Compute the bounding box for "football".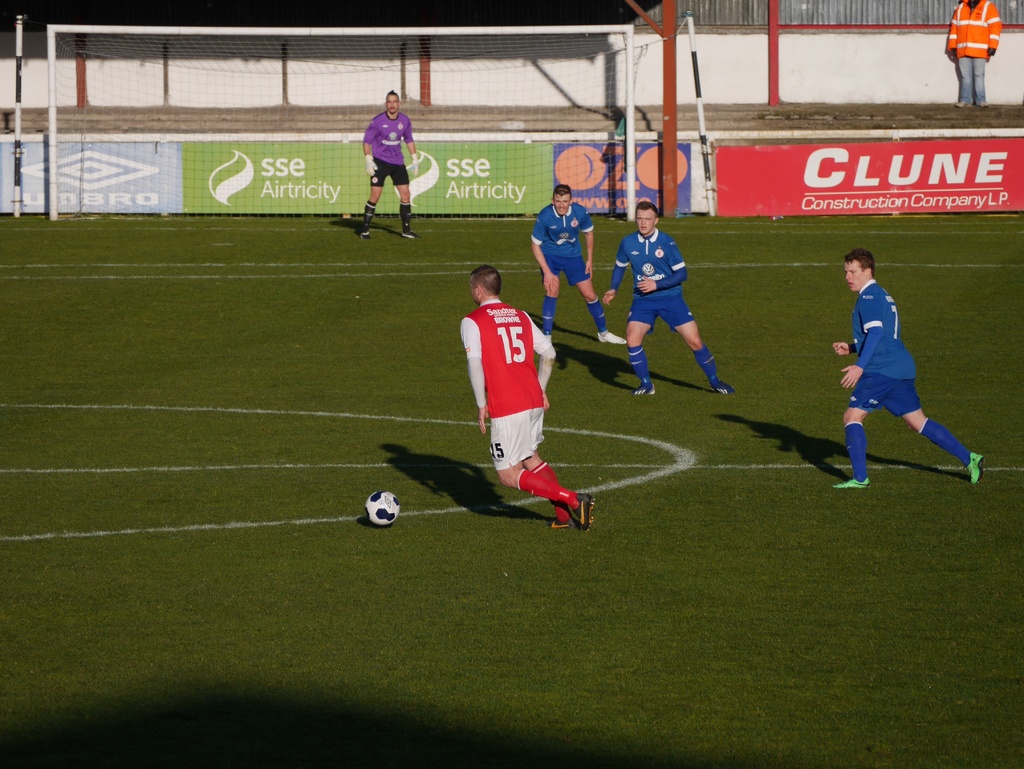
bbox=(364, 488, 402, 528).
